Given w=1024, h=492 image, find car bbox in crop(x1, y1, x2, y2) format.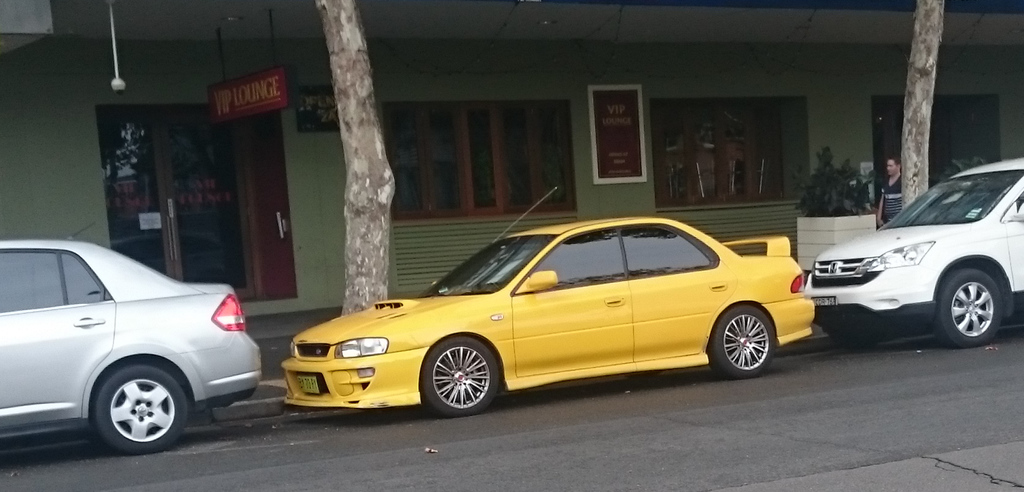
crop(806, 155, 1023, 348).
